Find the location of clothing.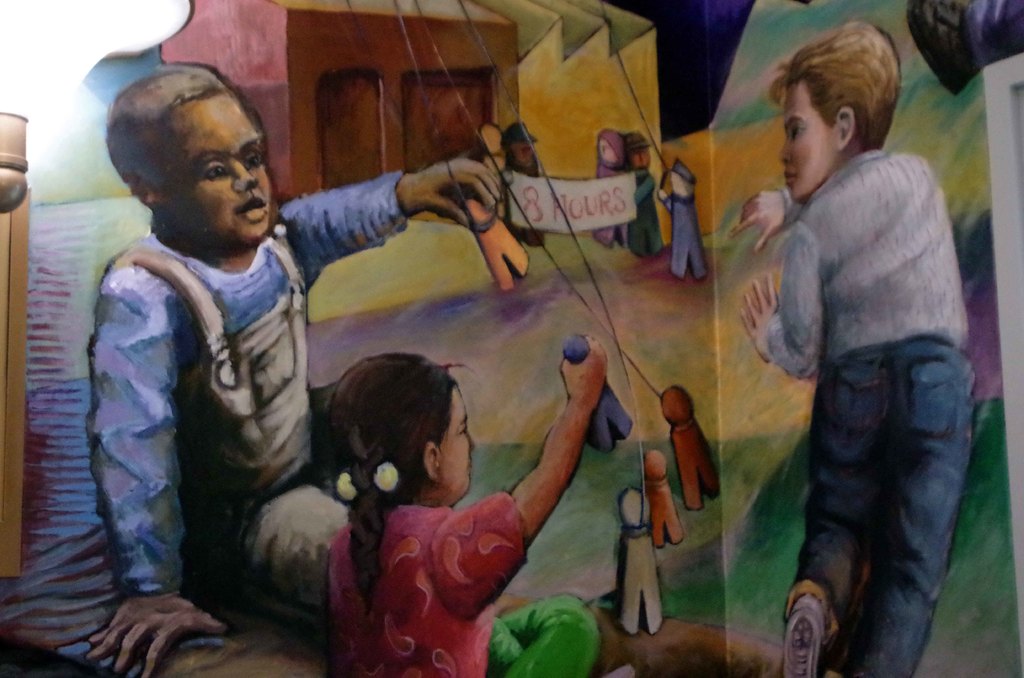
Location: (left=739, top=118, right=956, bottom=675).
